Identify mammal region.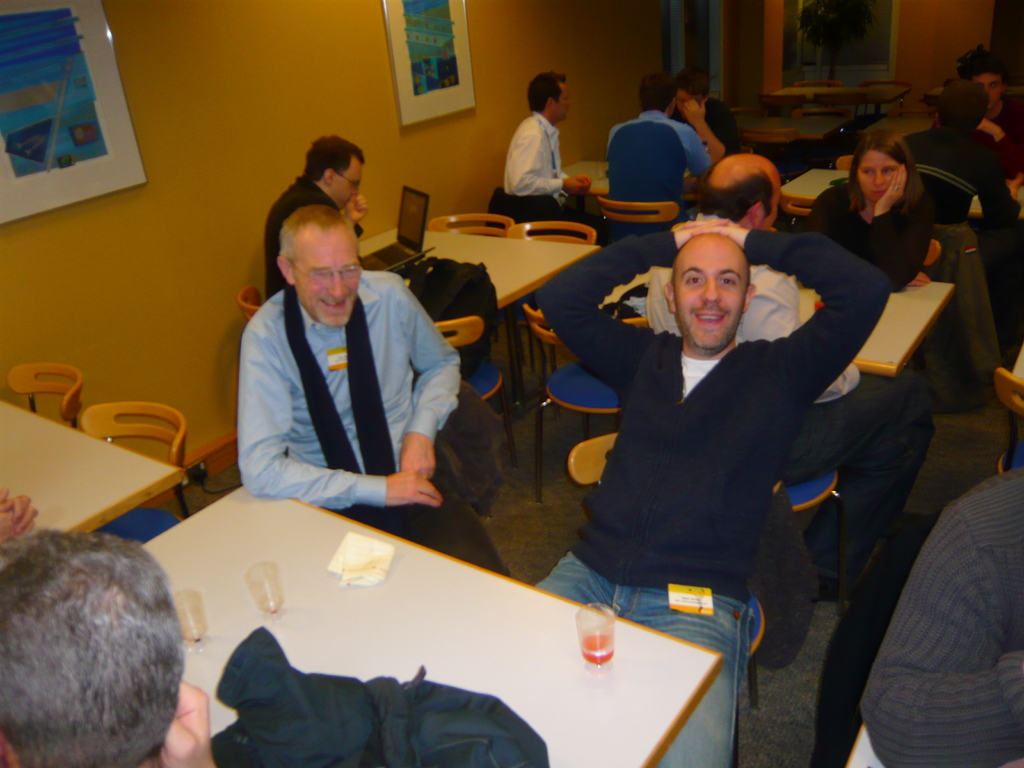
Region: select_region(0, 490, 216, 767).
